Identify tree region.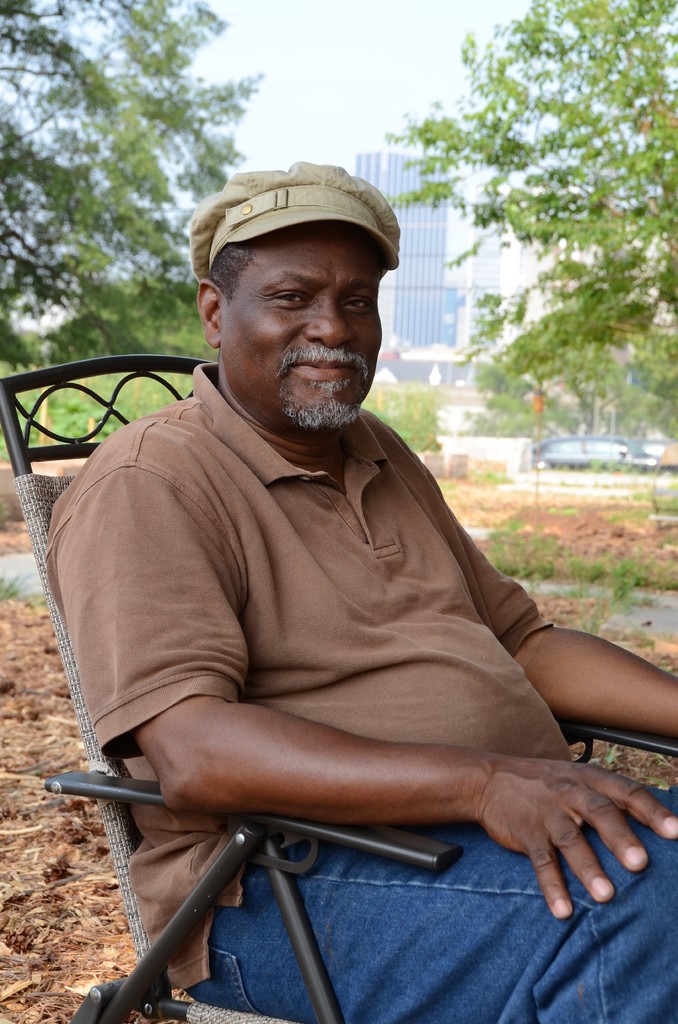
Region: pyautogui.locateOnScreen(426, 0, 661, 455).
